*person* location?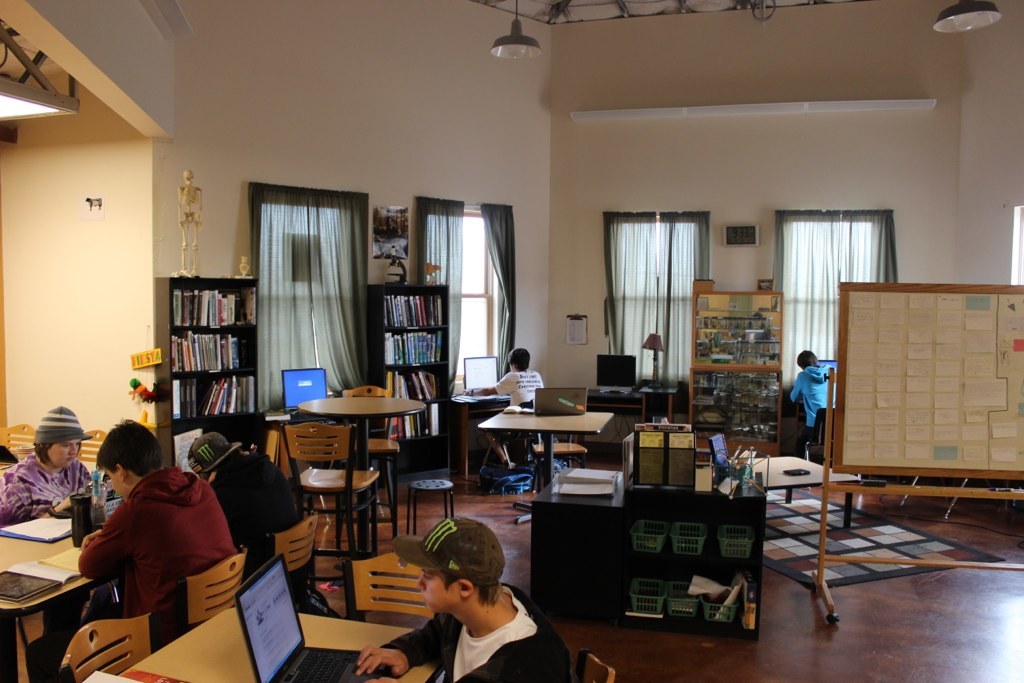
l=469, t=341, r=550, b=469
